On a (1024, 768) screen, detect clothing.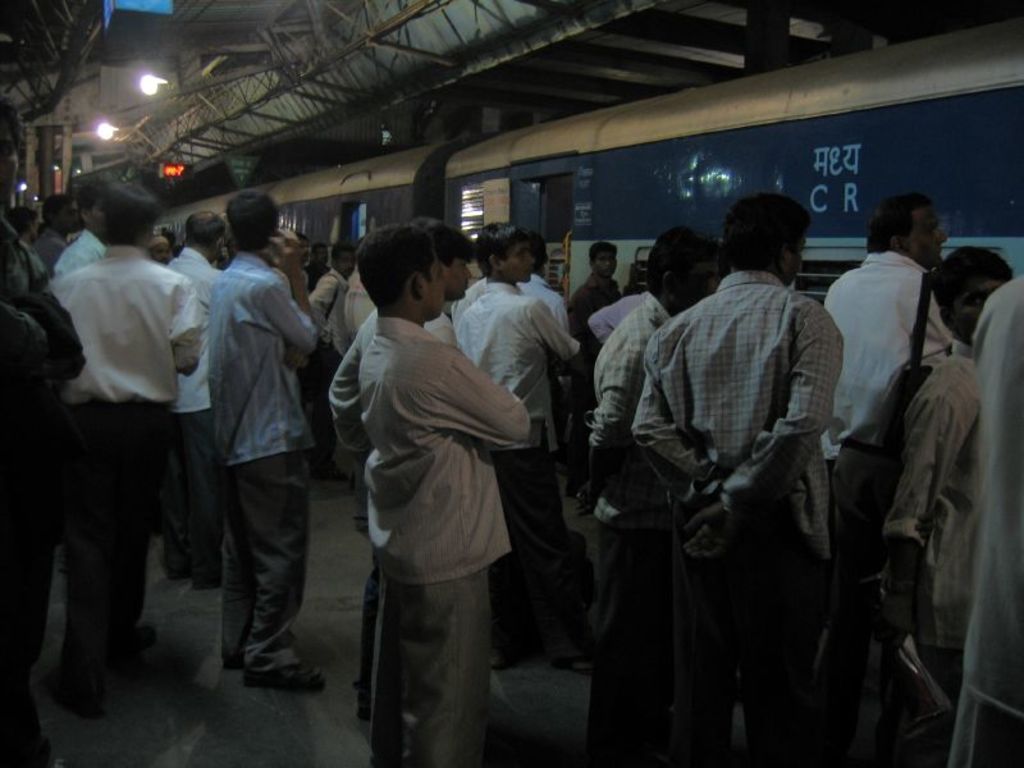
[360, 300, 529, 748].
